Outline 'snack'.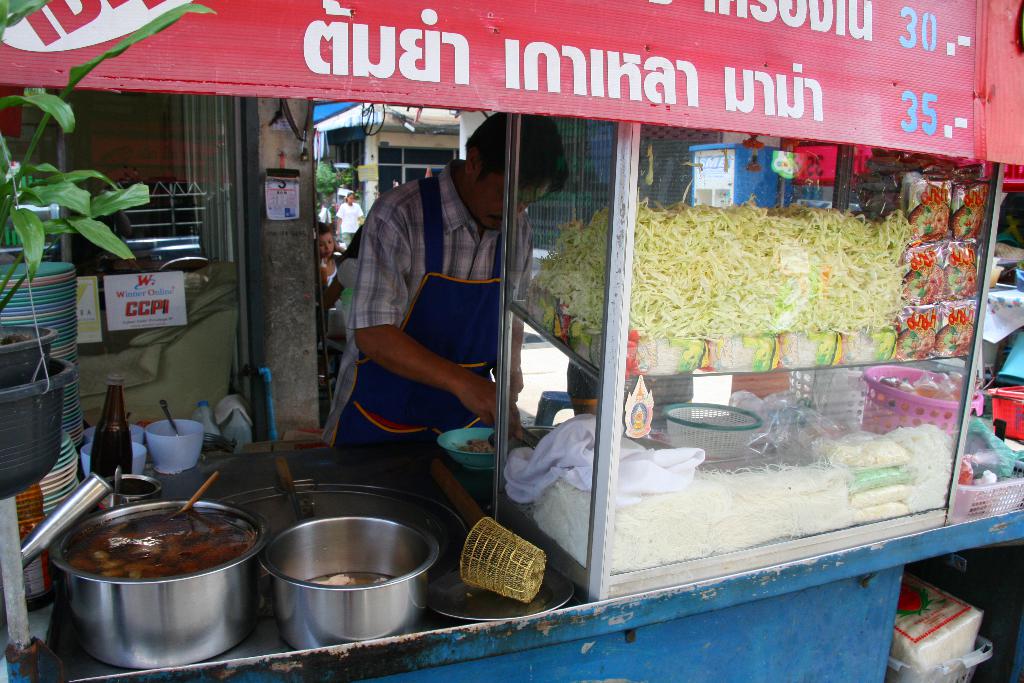
Outline: l=60, t=510, r=256, b=579.
